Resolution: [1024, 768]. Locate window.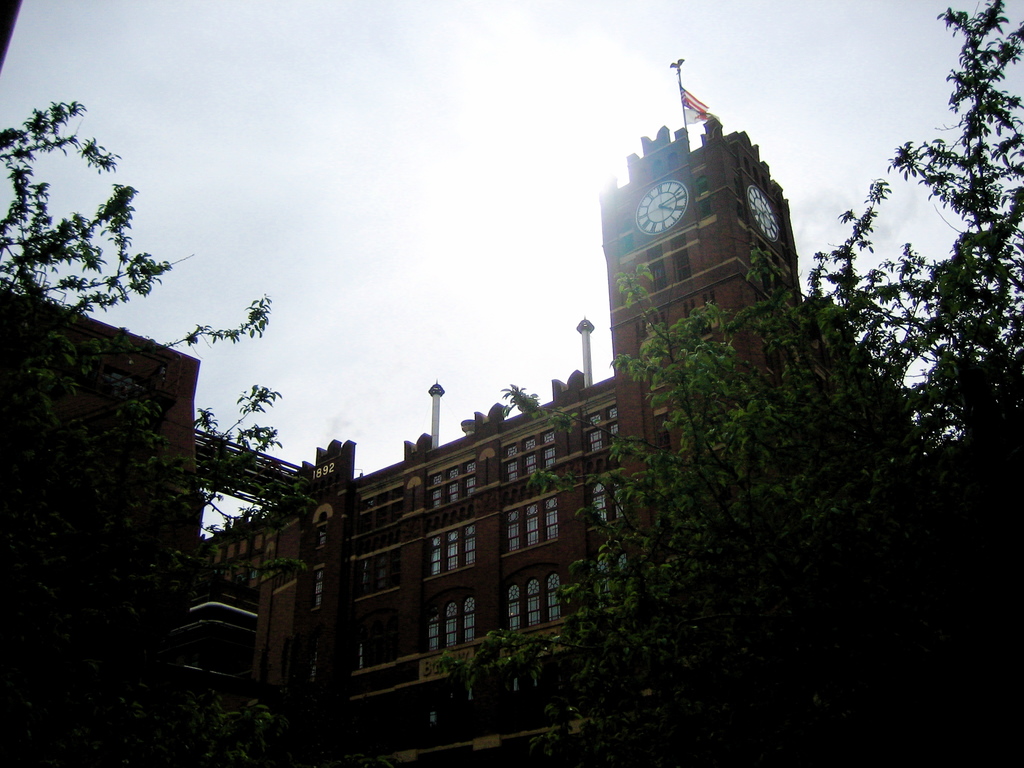
pyautogui.locateOnScreen(583, 410, 624, 447).
